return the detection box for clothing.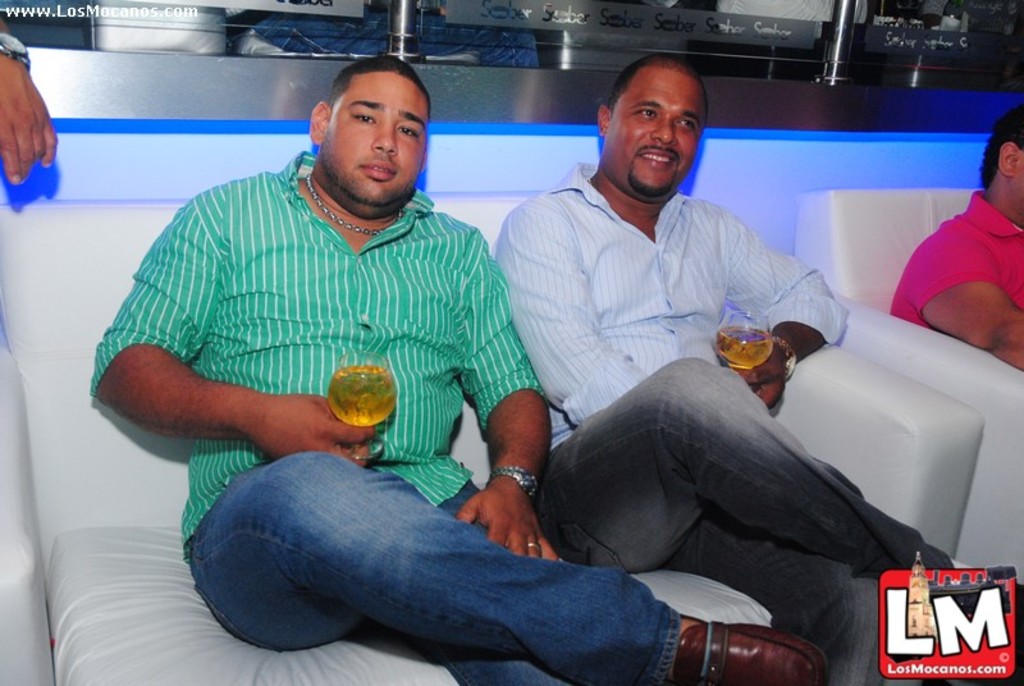
bbox(494, 148, 916, 622).
